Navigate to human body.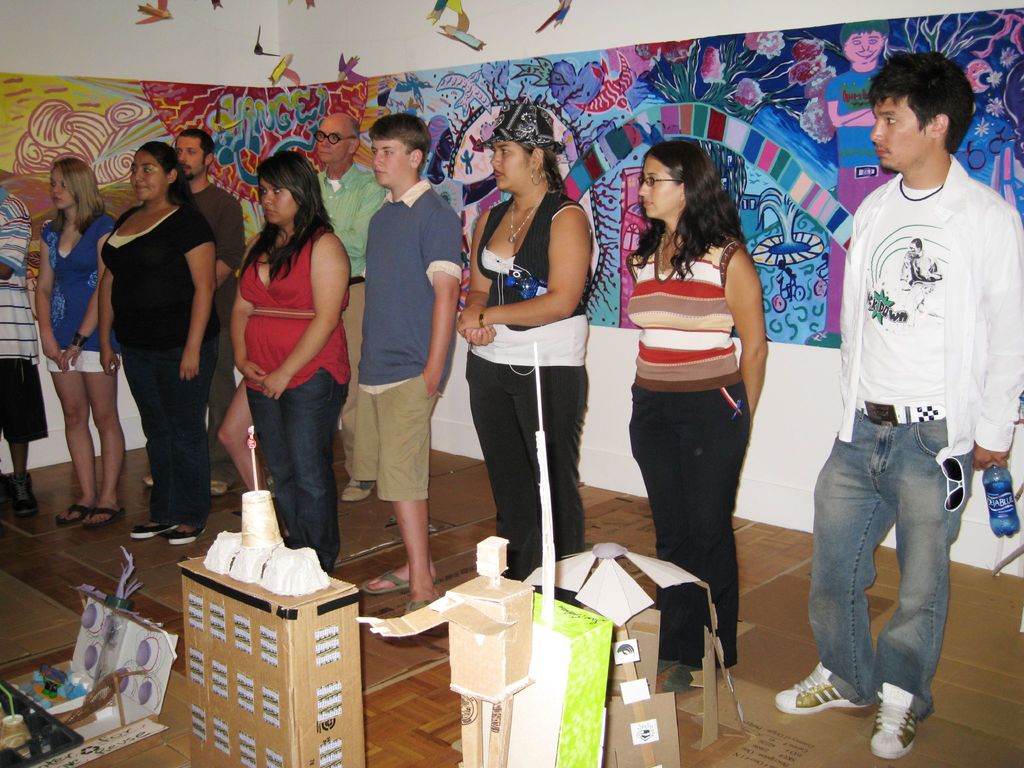
Navigation target: 460/186/592/605.
